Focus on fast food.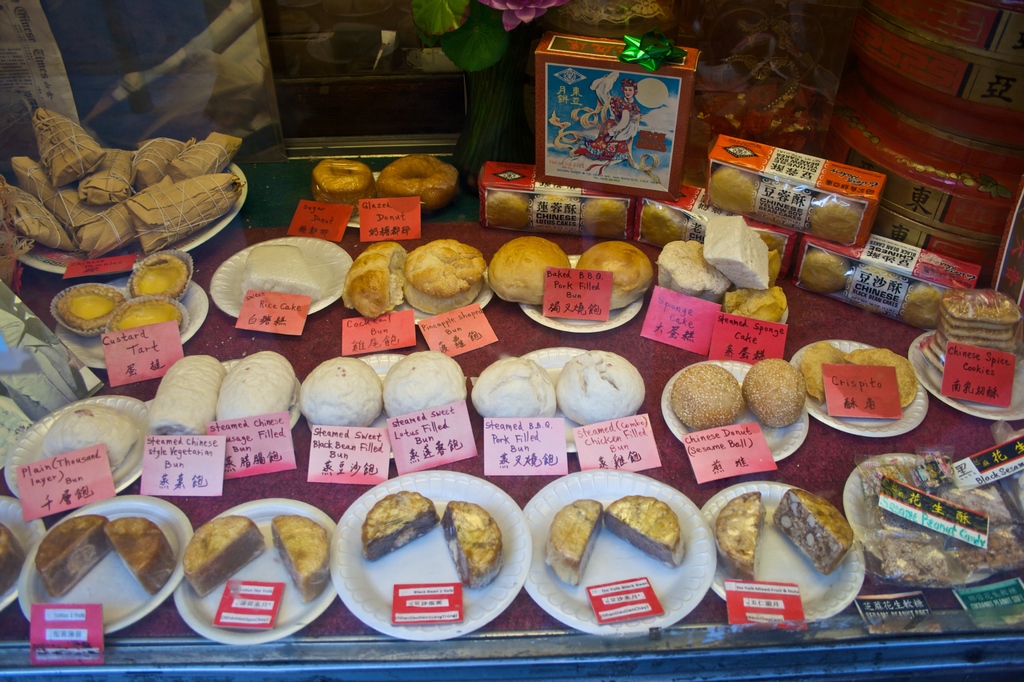
Focused at (102,516,178,599).
